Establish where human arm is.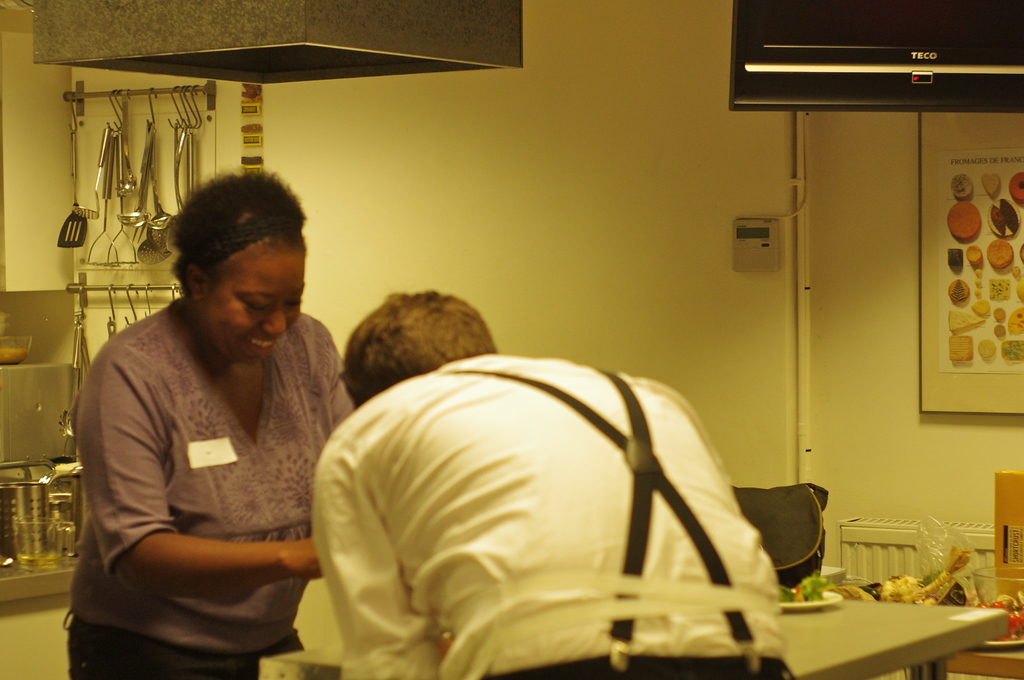
Established at rect(311, 324, 360, 495).
